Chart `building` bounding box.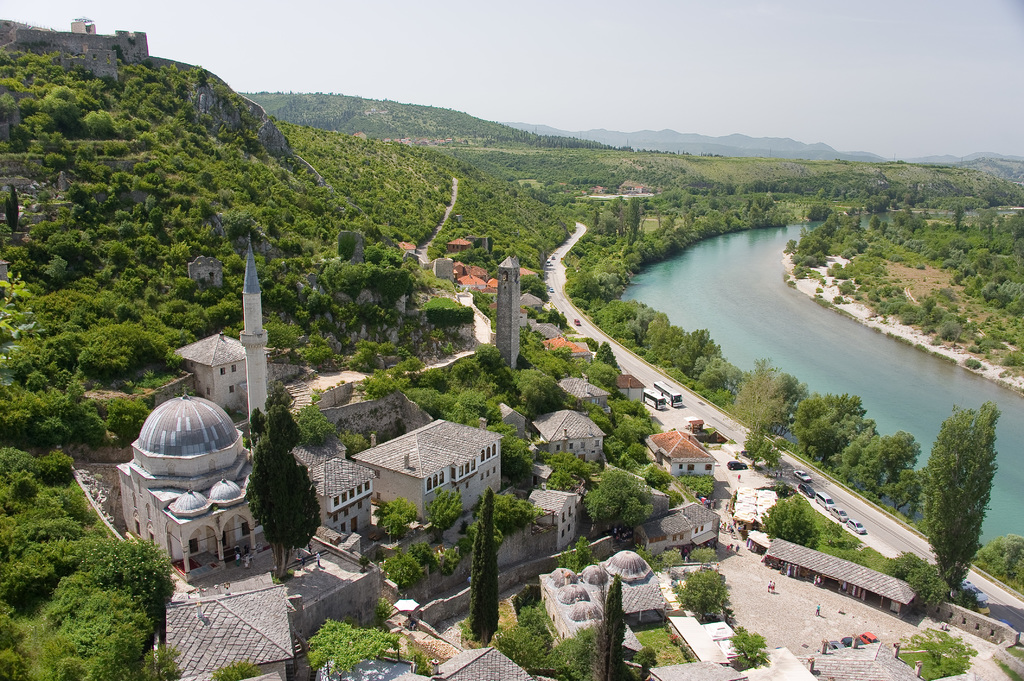
Charted: x1=538 y1=407 x2=604 y2=461.
